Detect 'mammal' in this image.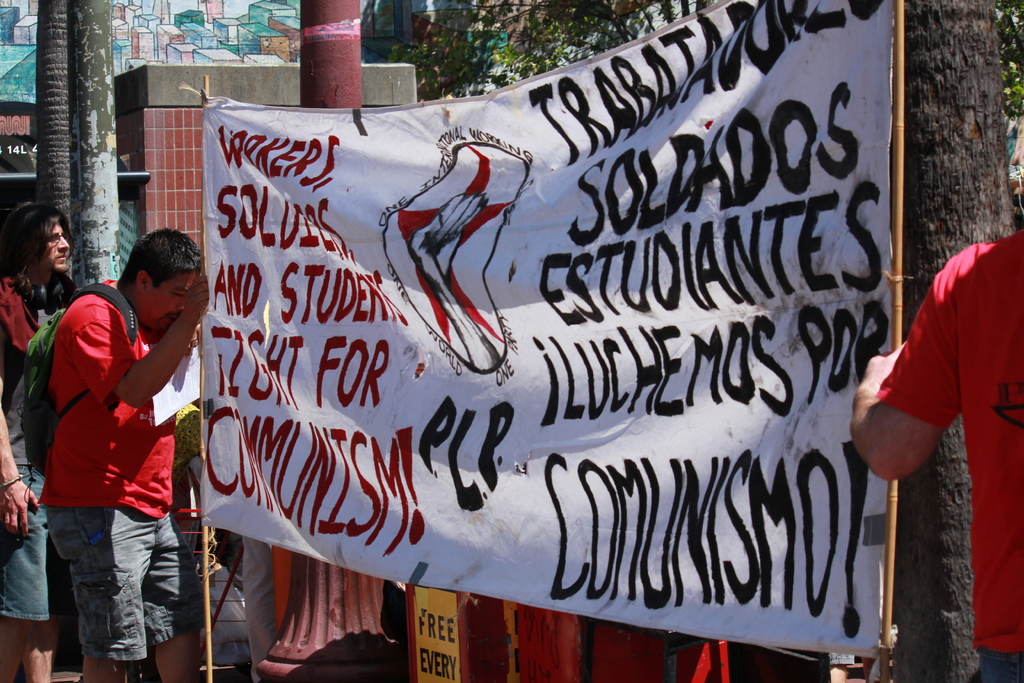
Detection: <box>36,226,219,682</box>.
